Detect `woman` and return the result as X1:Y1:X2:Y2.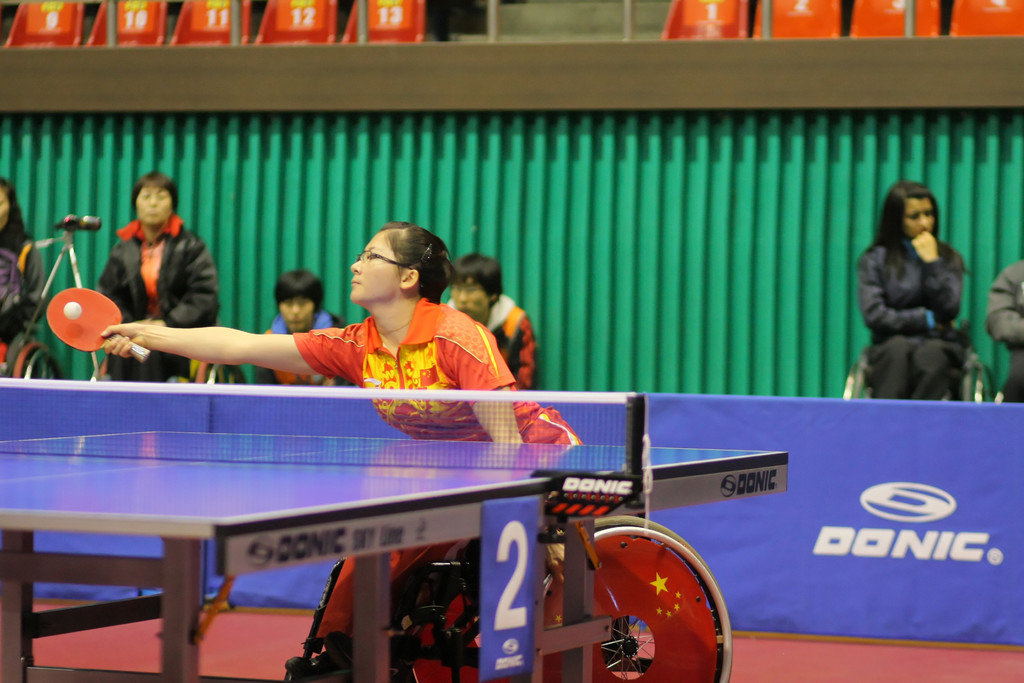
98:172:221:383.
